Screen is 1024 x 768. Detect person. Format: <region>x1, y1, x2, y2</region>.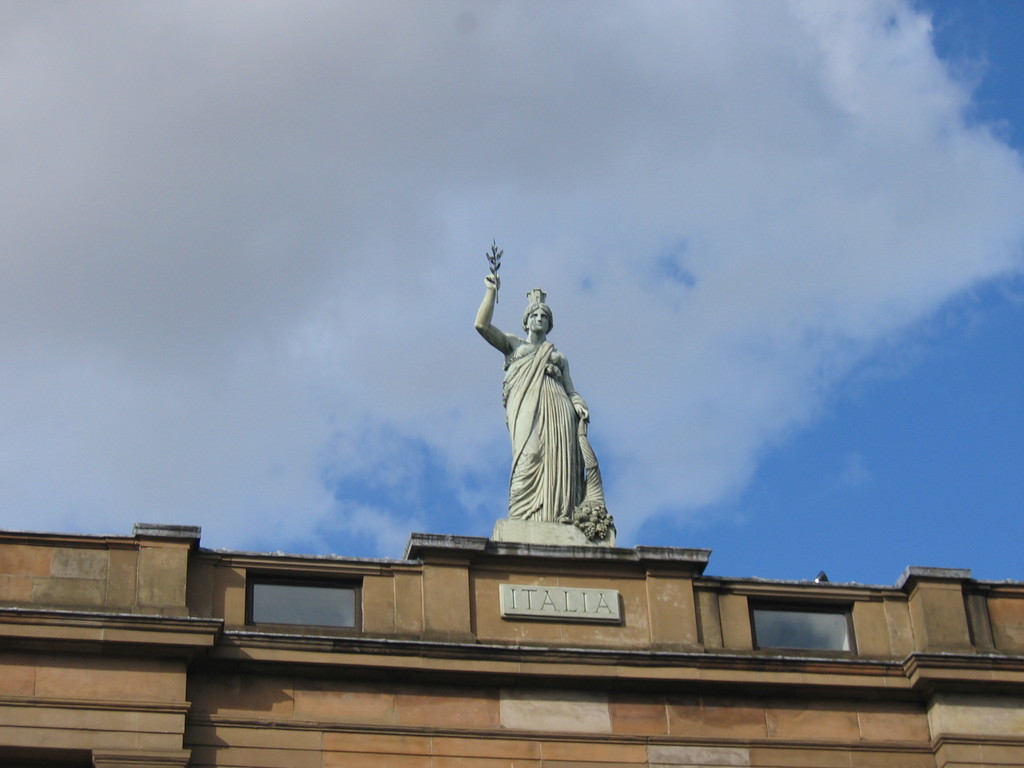
<region>476, 273, 587, 520</region>.
